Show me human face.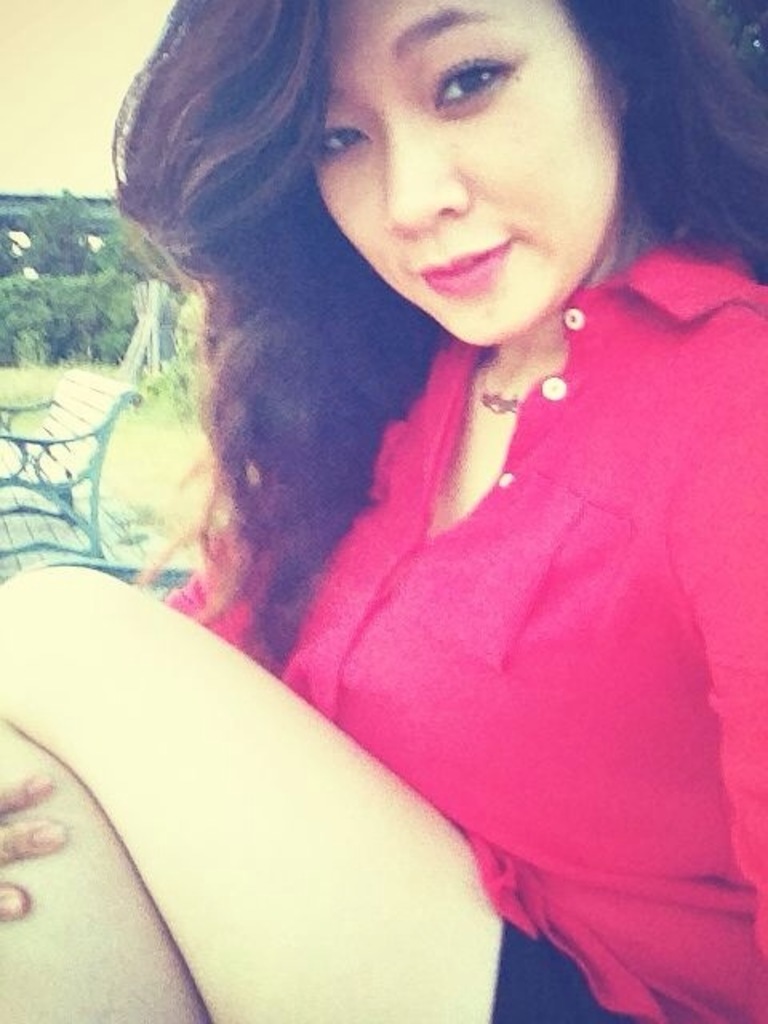
human face is here: box=[312, 3, 616, 346].
